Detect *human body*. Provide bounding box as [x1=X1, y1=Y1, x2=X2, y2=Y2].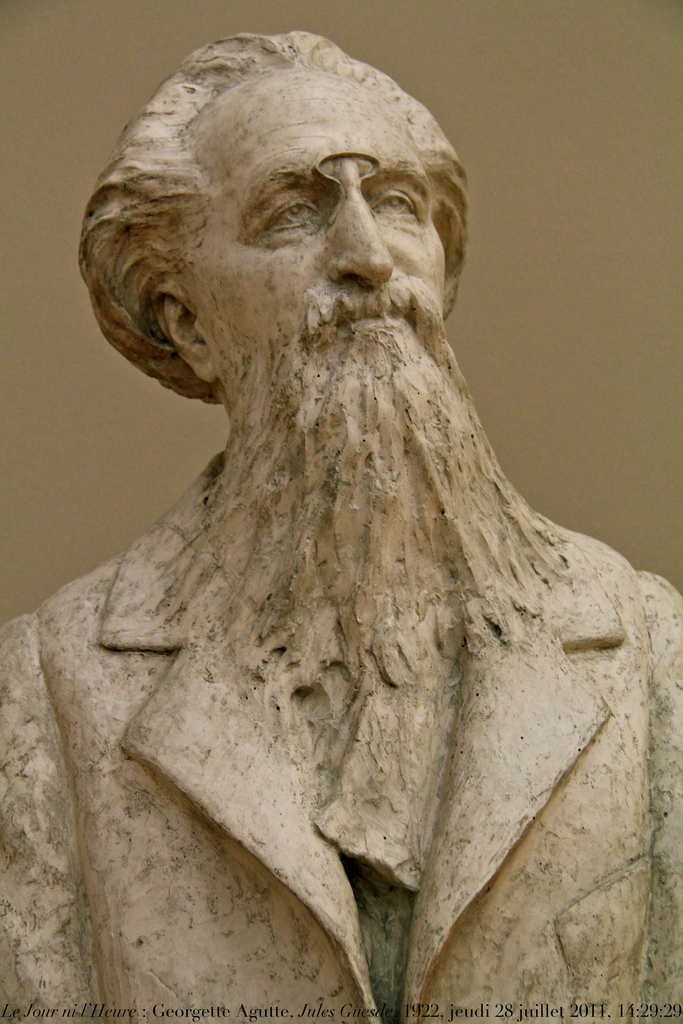
[x1=8, y1=29, x2=681, y2=1021].
